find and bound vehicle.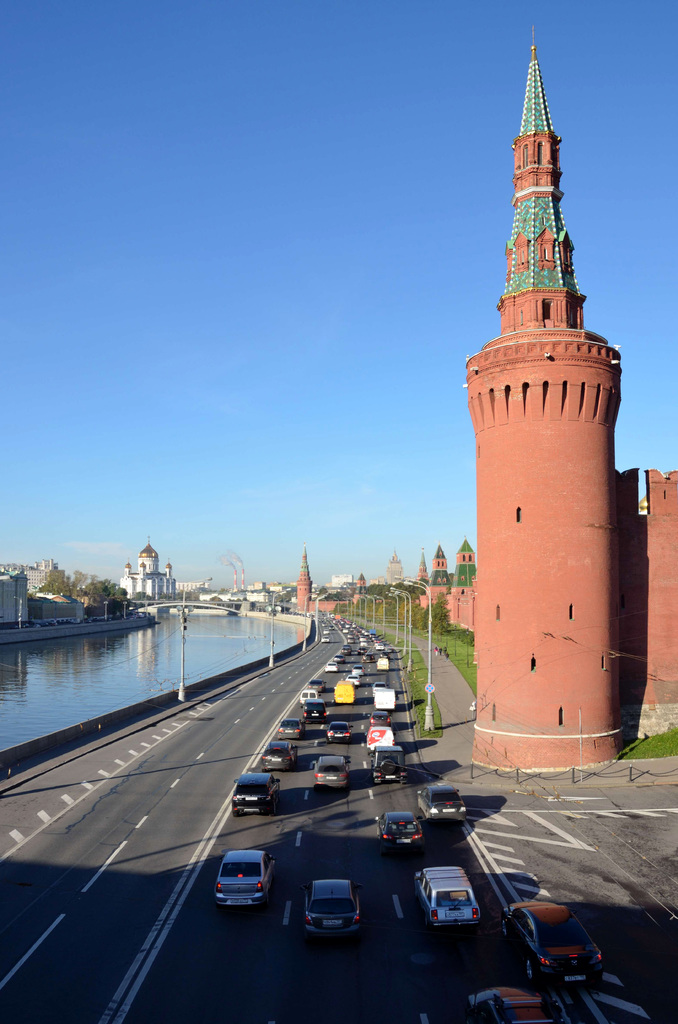
Bound: x1=327 y1=722 x2=351 y2=743.
